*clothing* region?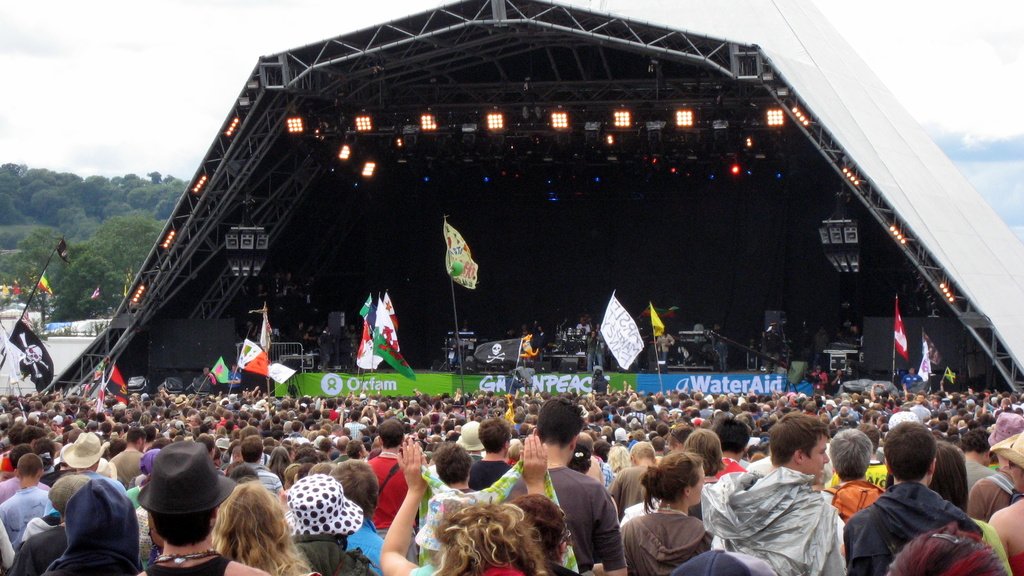
pyautogui.locateOnScreen(323, 522, 401, 575)
